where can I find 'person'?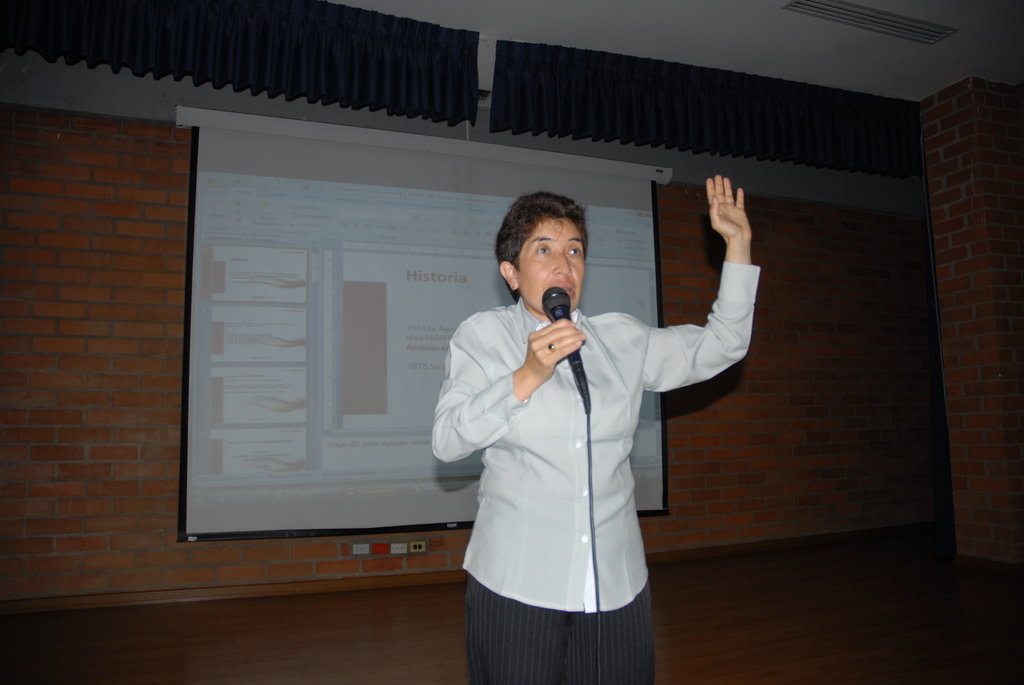
You can find it at x1=430, y1=171, x2=762, y2=684.
